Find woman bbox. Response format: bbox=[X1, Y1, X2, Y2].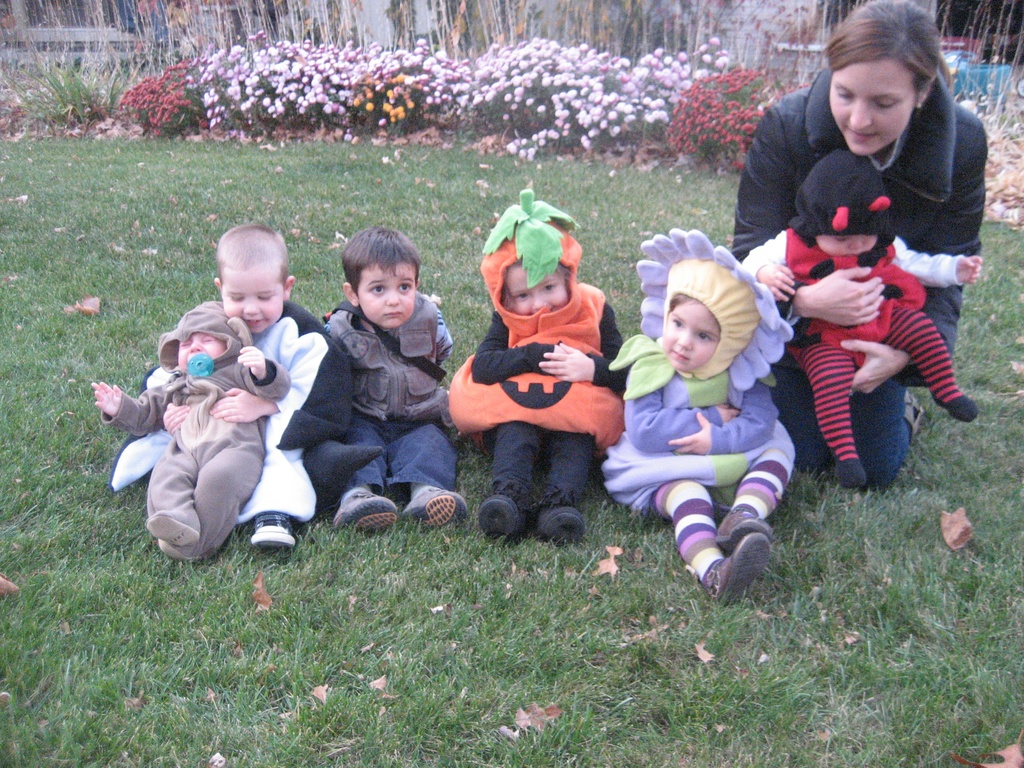
bbox=[749, 14, 975, 520].
